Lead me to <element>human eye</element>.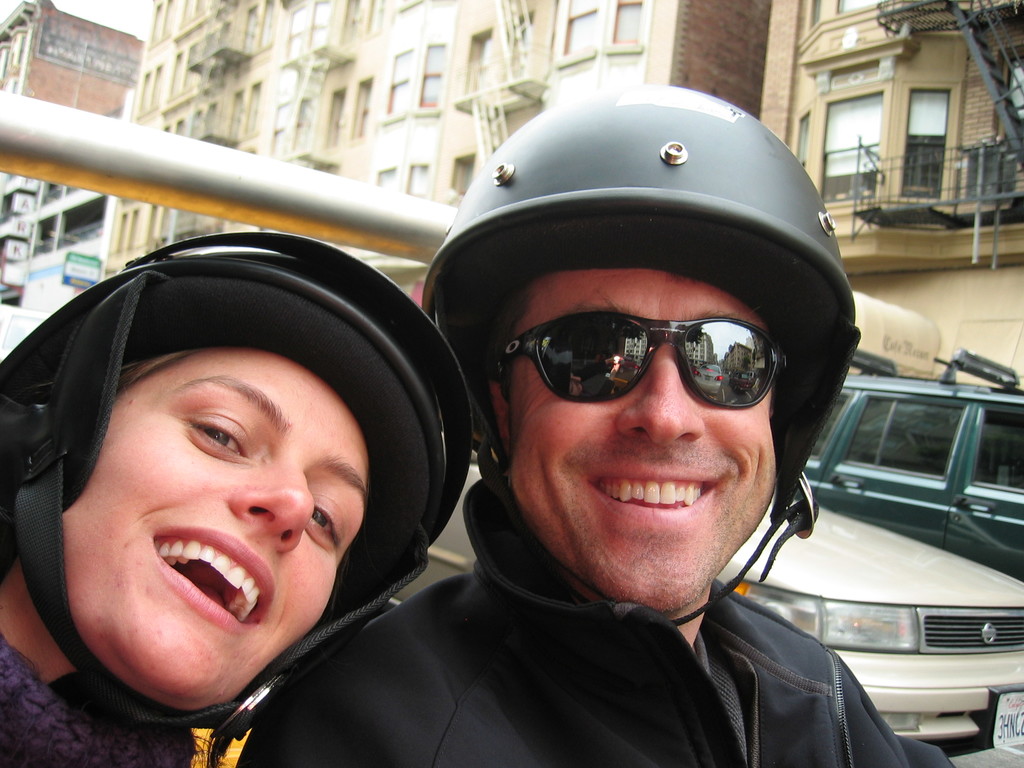
Lead to BBox(181, 412, 250, 458).
